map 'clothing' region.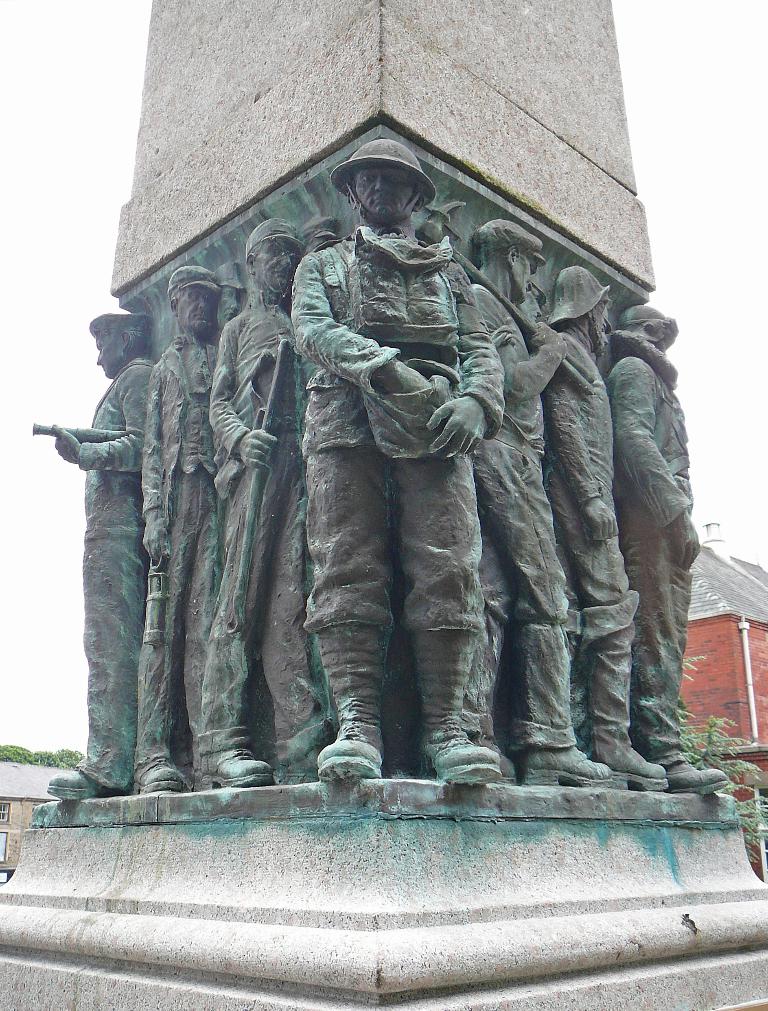
Mapped to 471/215/547/250.
